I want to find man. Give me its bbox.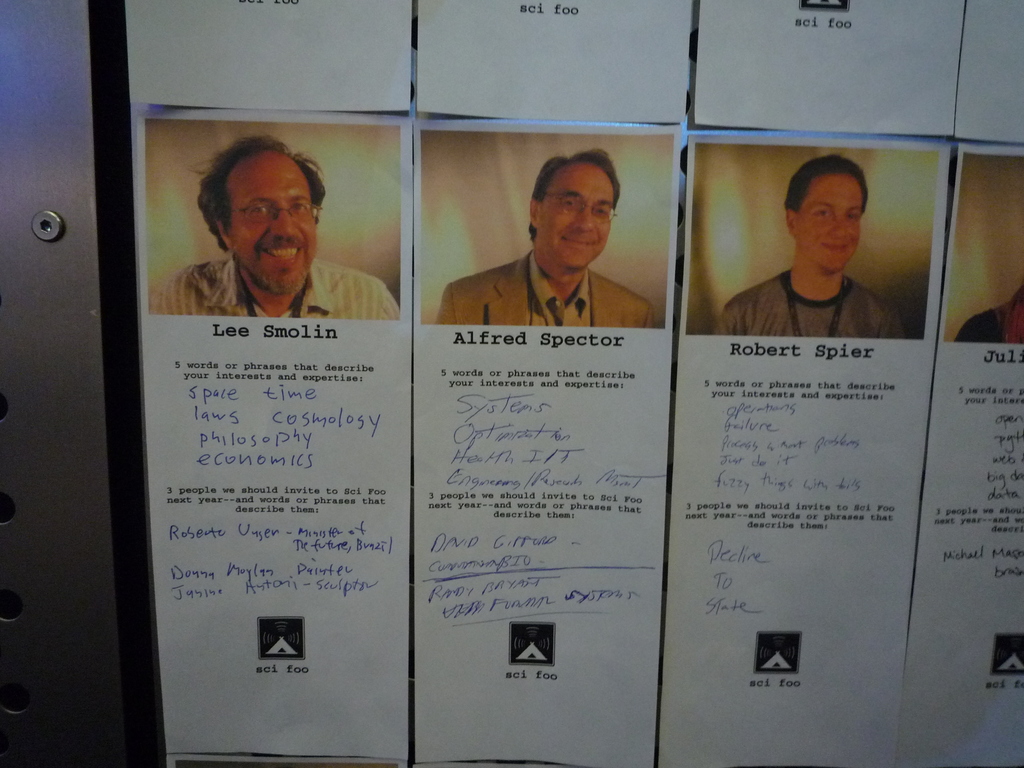
crop(154, 135, 402, 321).
